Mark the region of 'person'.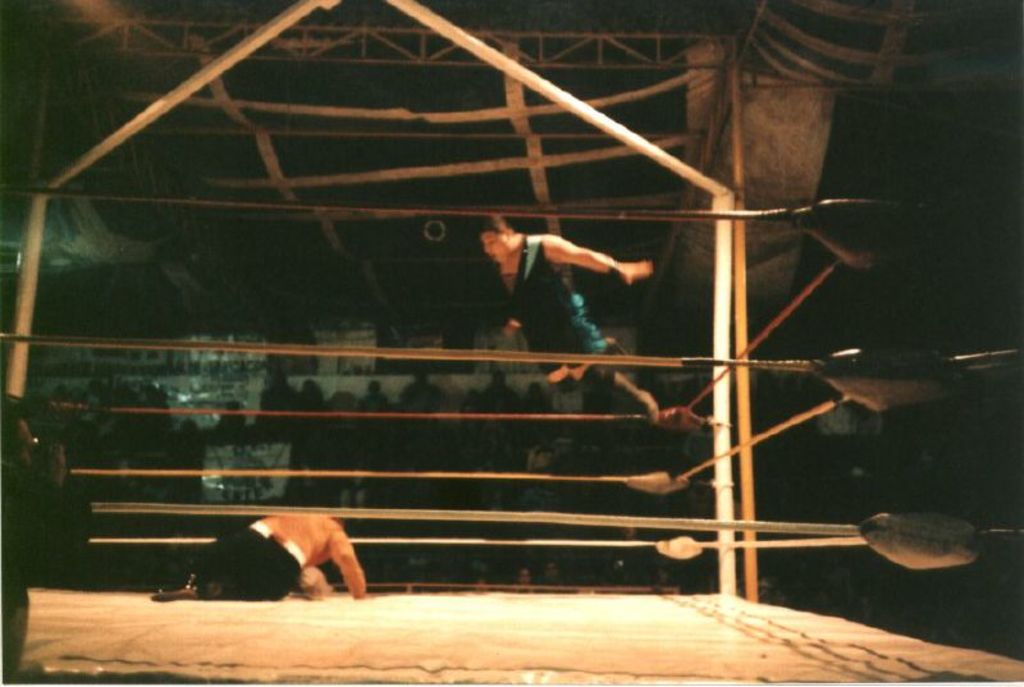
Region: (left=148, top=517, right=369, bottom=605).
